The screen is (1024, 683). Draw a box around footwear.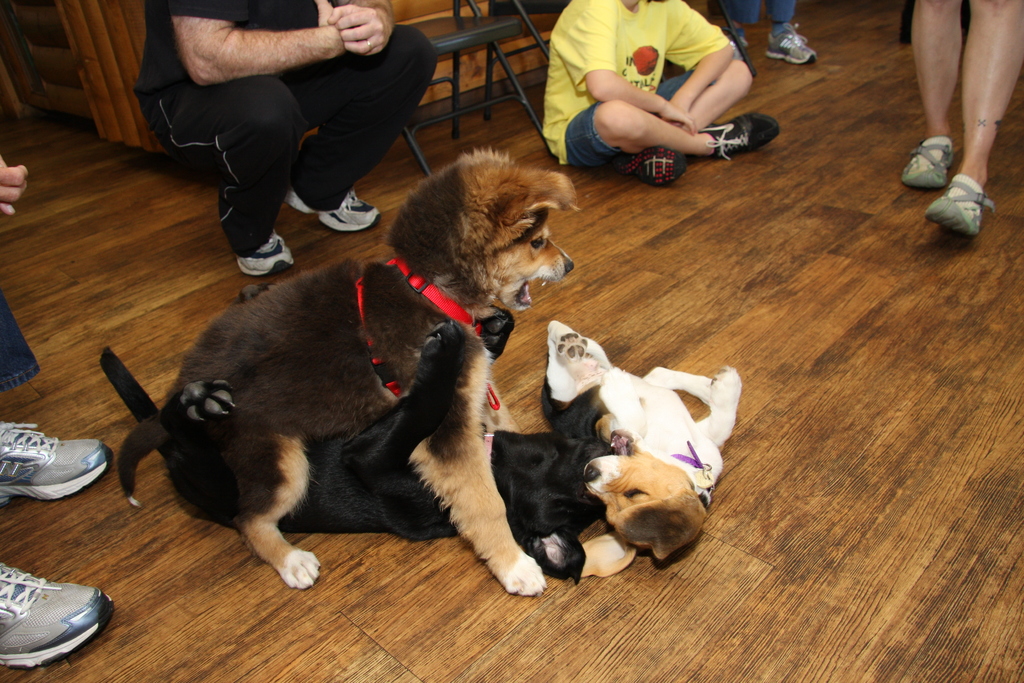
pyautogui.locateOnScreen(1, 548, 119, 668).
